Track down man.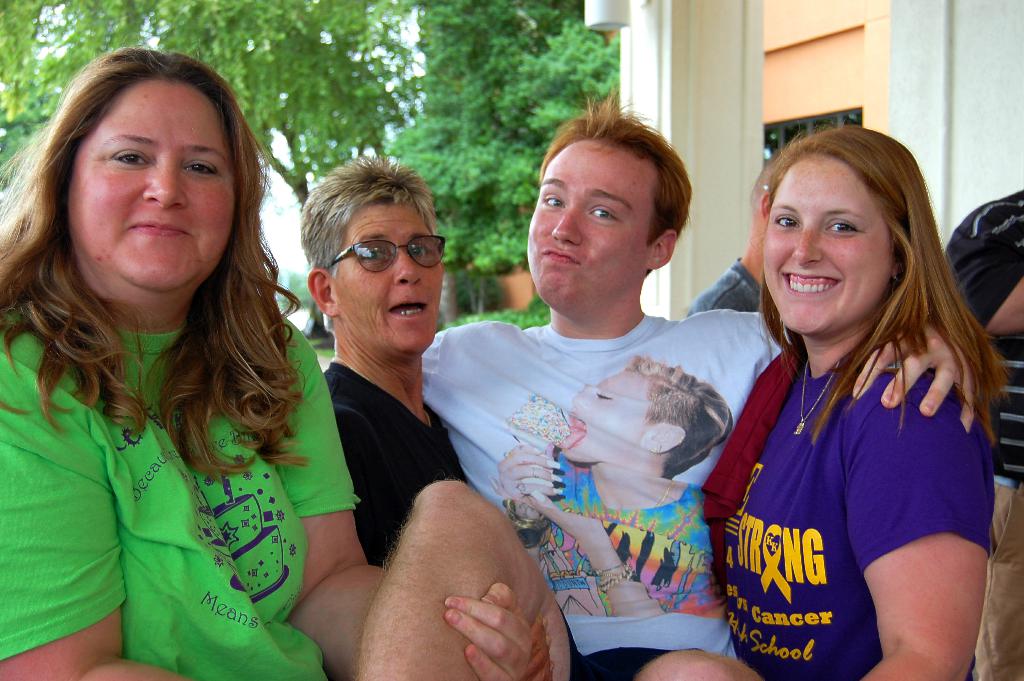
Tracked to {"left": 399, "top": 110, "right": 779, "bottom": 657}.
